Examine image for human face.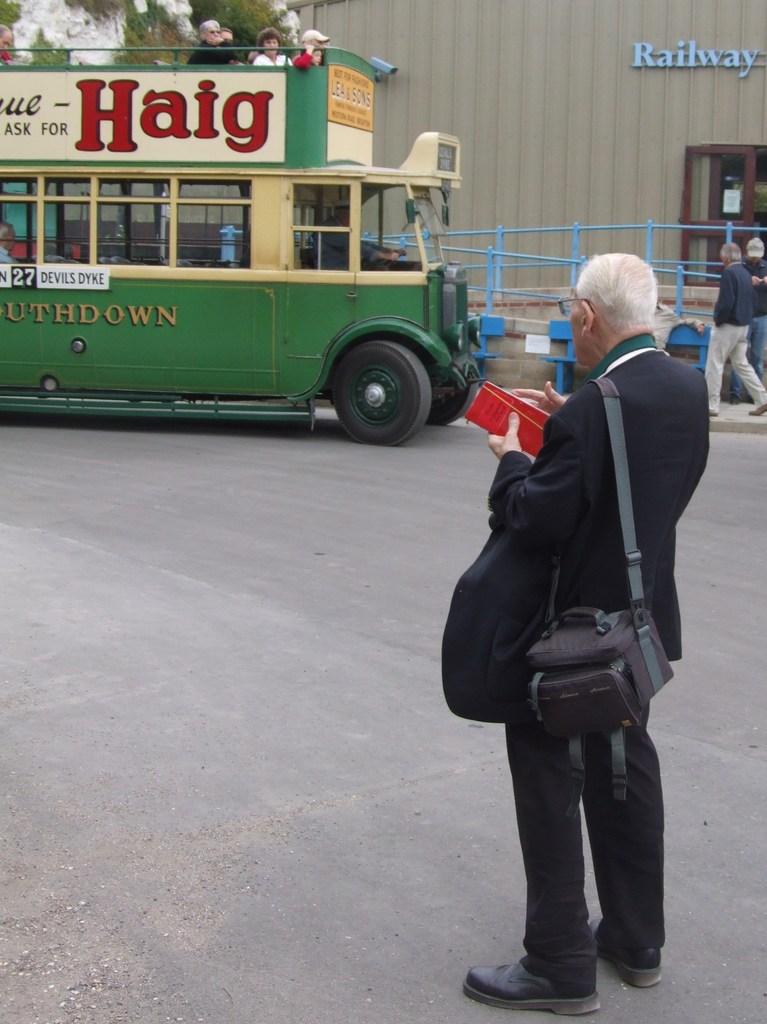
Examination result: <box>563,287,587,358</box>.
